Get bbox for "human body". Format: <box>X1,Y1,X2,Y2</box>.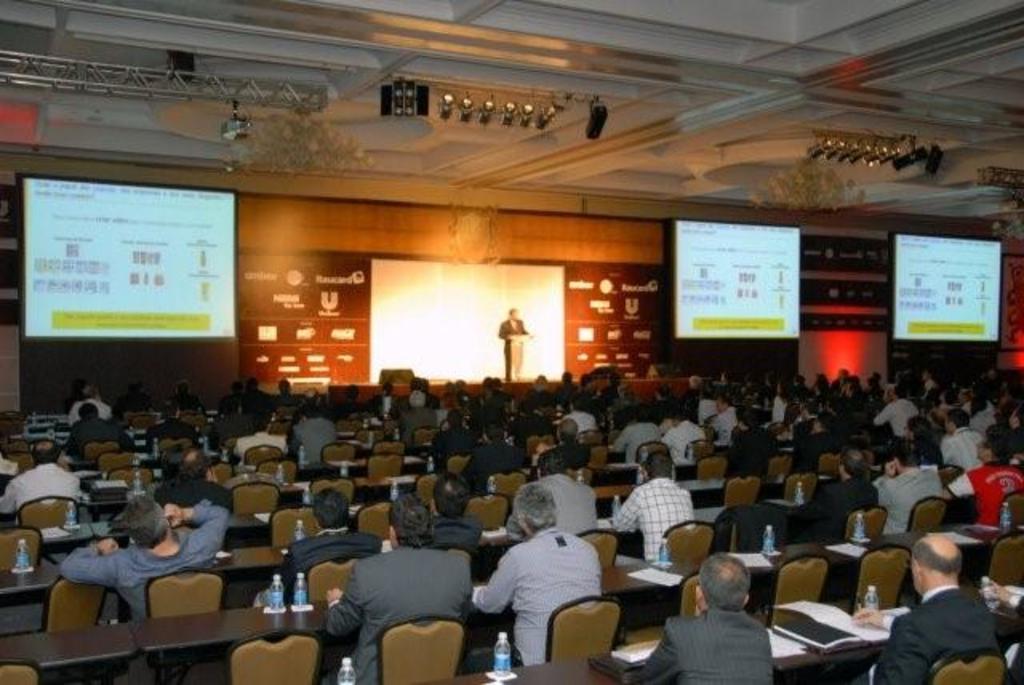
<box>629,381,672,413</box>.
